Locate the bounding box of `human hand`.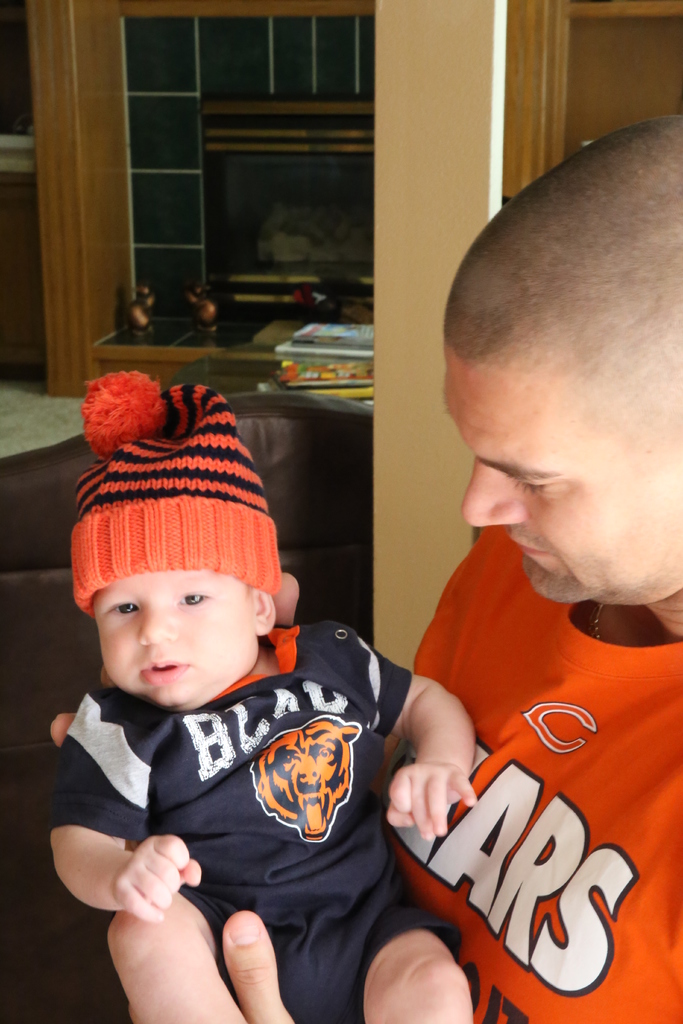
Bounding box: [left=106, top=829, right=205, bottom=929].
